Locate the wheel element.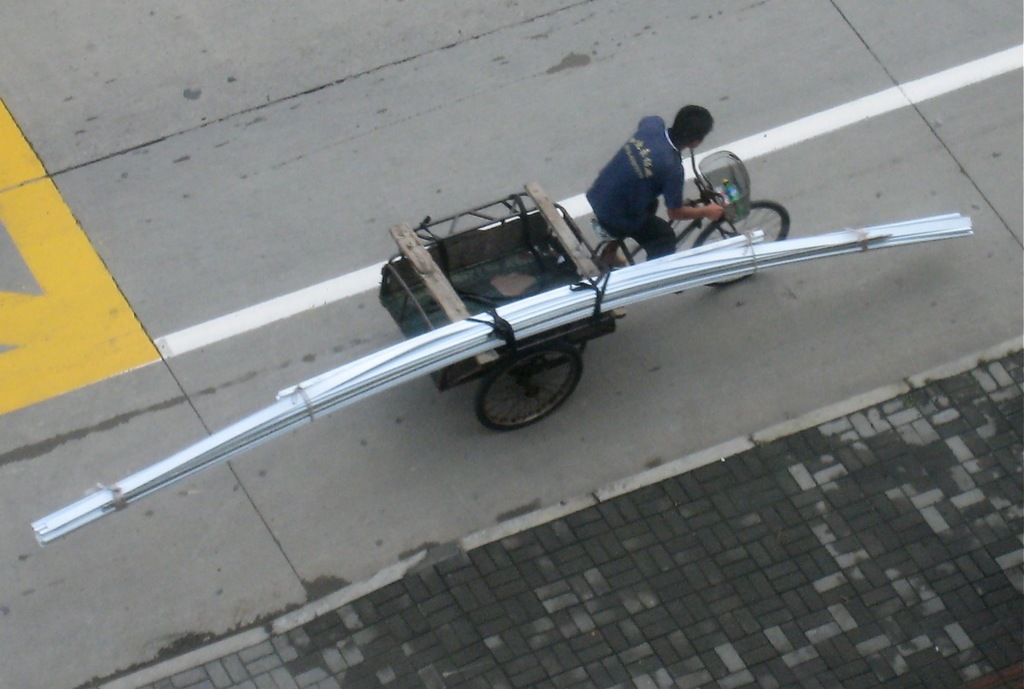
Element bbox: x1=693, y1=202, x2=788, y2=282.
